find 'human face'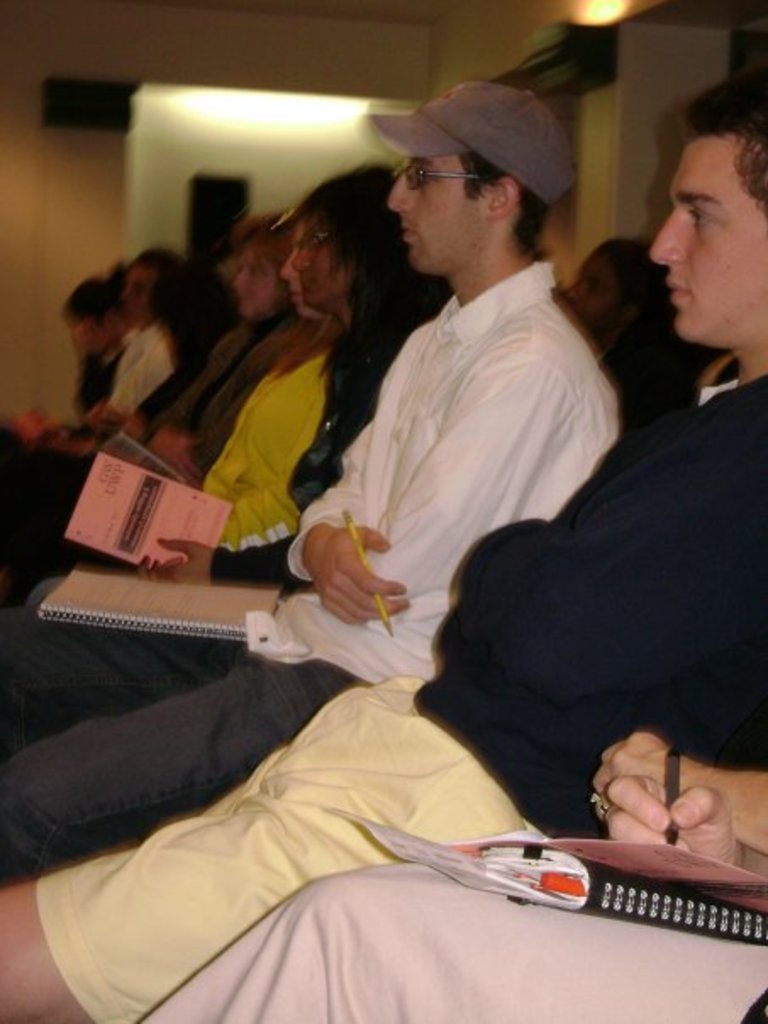
l=270, t=229, r=329, b=319
